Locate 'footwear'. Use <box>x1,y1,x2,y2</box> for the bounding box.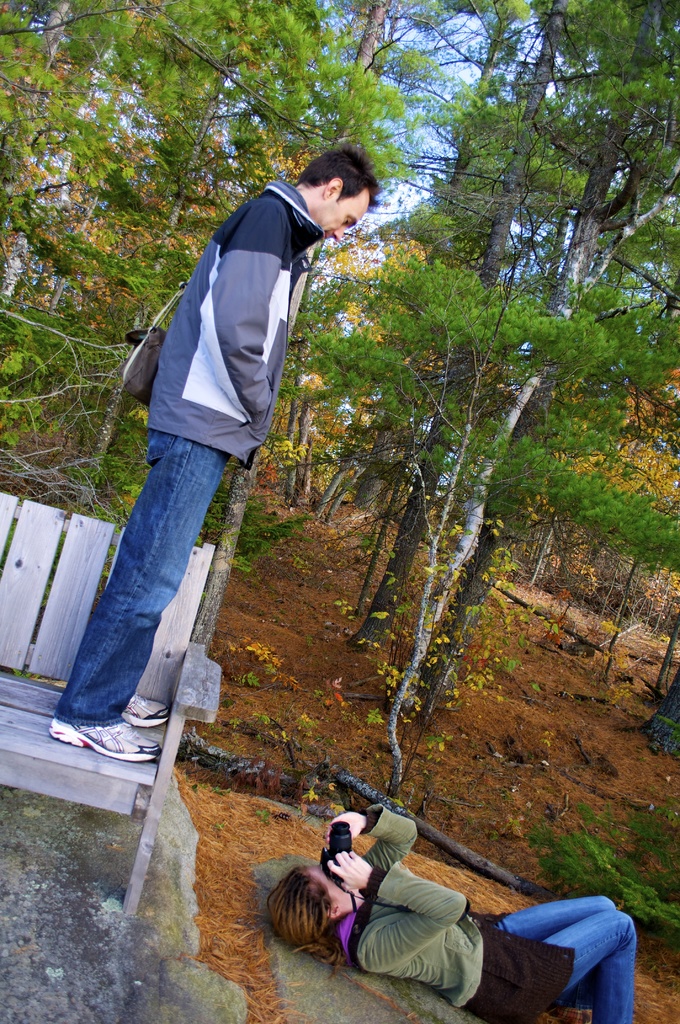
<box>46,717,161,764</box>.
